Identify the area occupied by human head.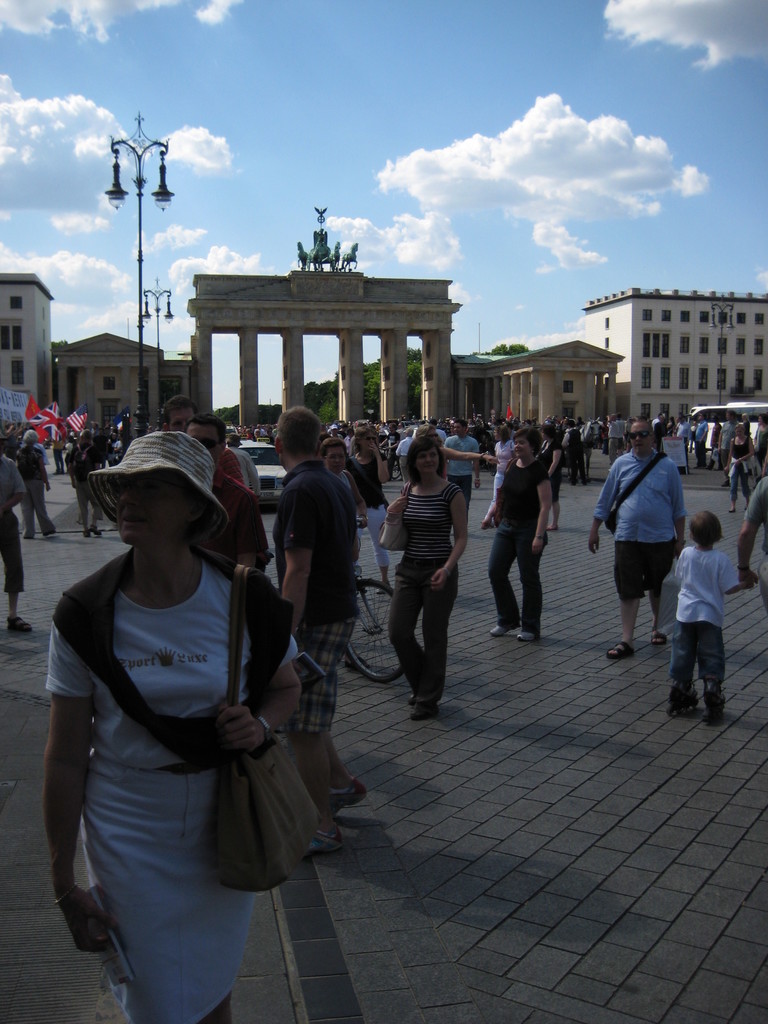
Area: detection(735, 424, 751, 445).
